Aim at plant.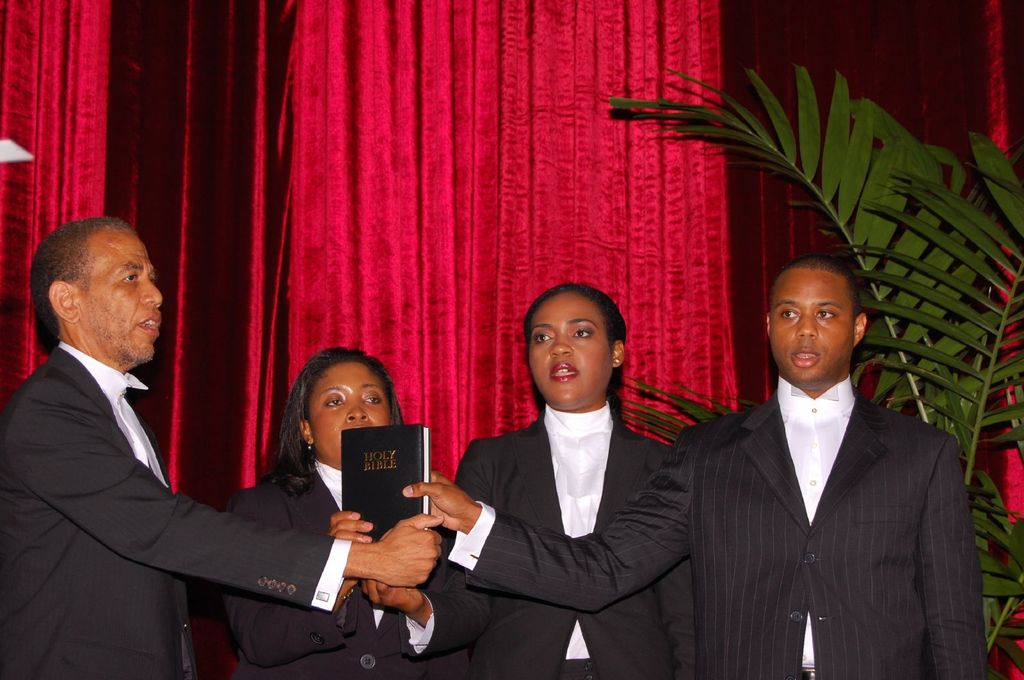
Aimed at l=616, t=57, r=1023, b=679.
